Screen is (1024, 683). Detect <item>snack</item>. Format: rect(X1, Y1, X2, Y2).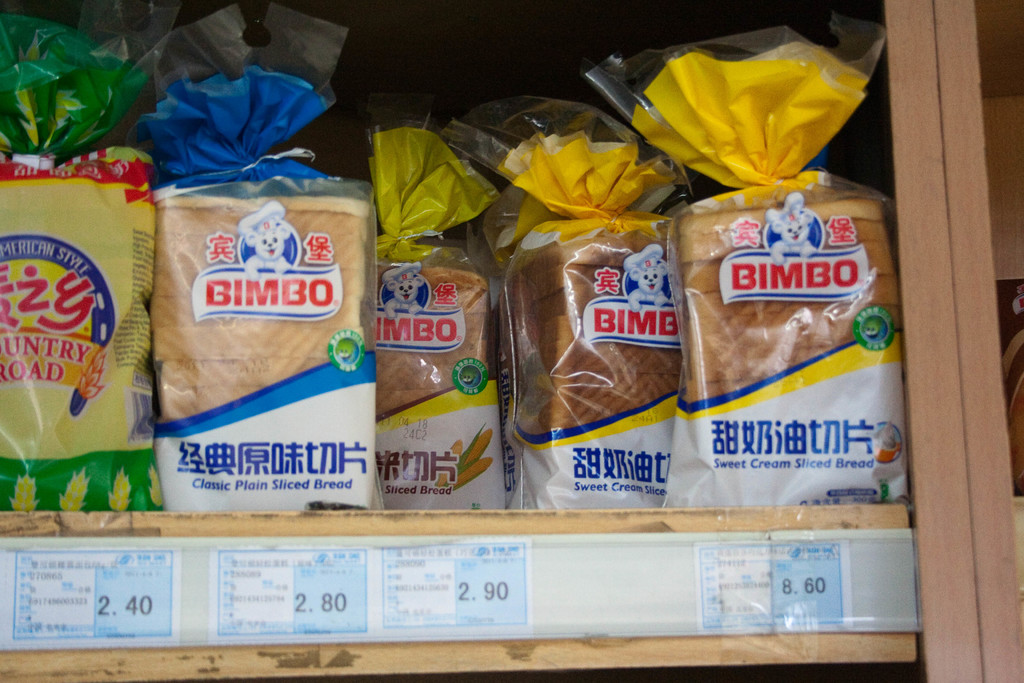
rect(140, 138, 379, 525).
